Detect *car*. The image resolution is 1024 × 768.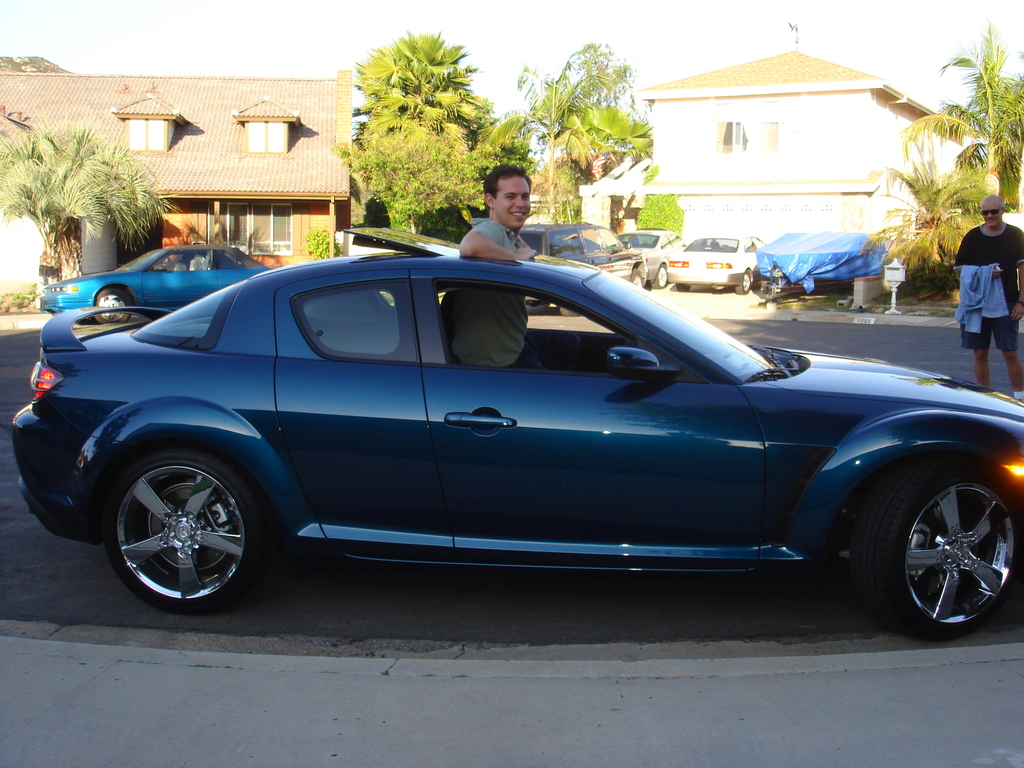
l=2, t=249, r=1023, b=653.
